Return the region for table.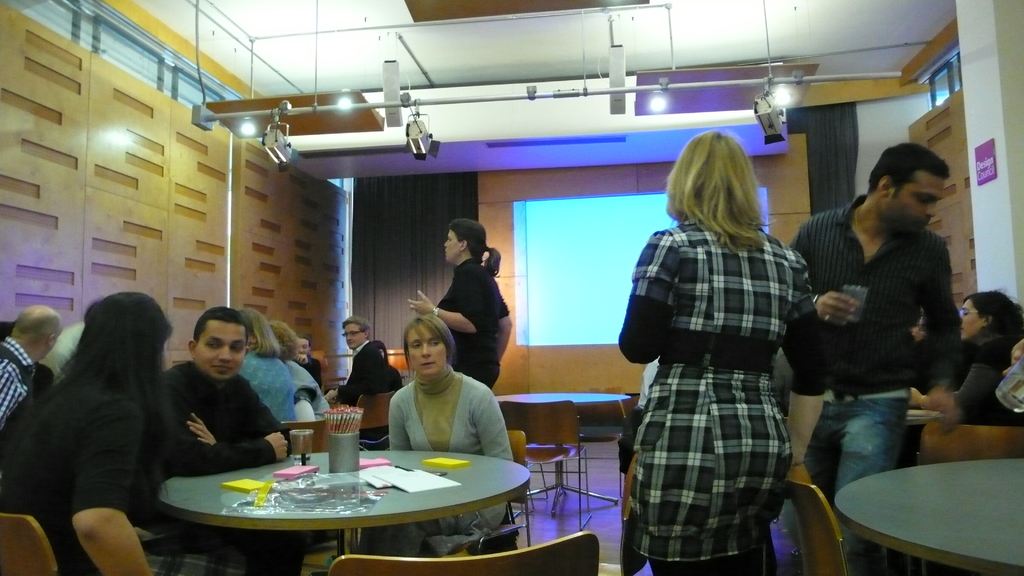
832,456,1023,575.
